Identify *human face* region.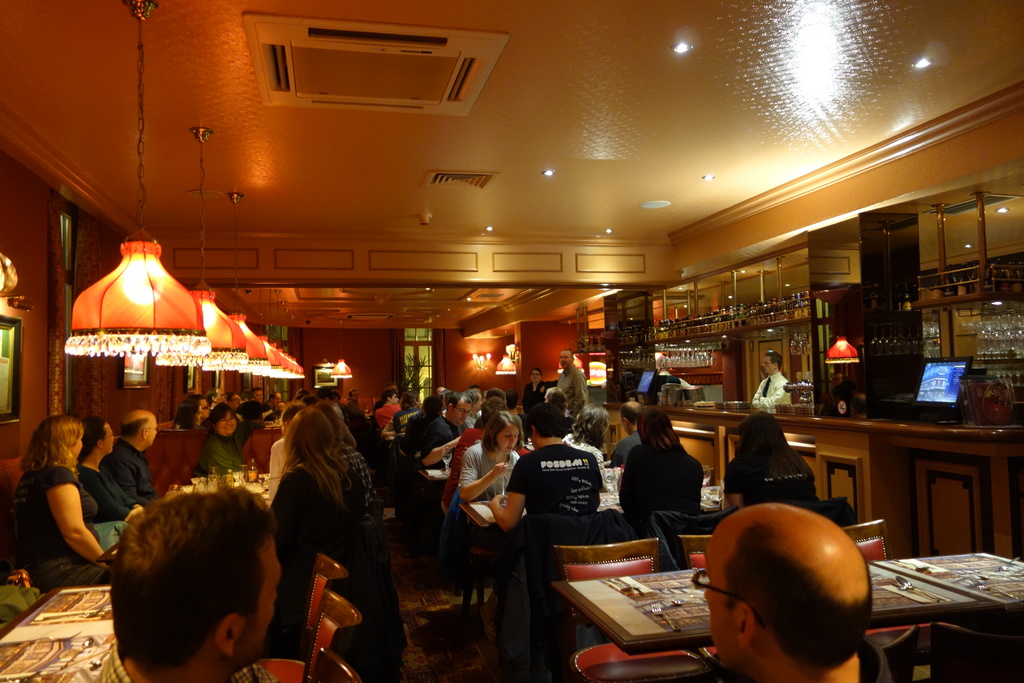
Region: left=707, top=539, right=747, bottom=661.
